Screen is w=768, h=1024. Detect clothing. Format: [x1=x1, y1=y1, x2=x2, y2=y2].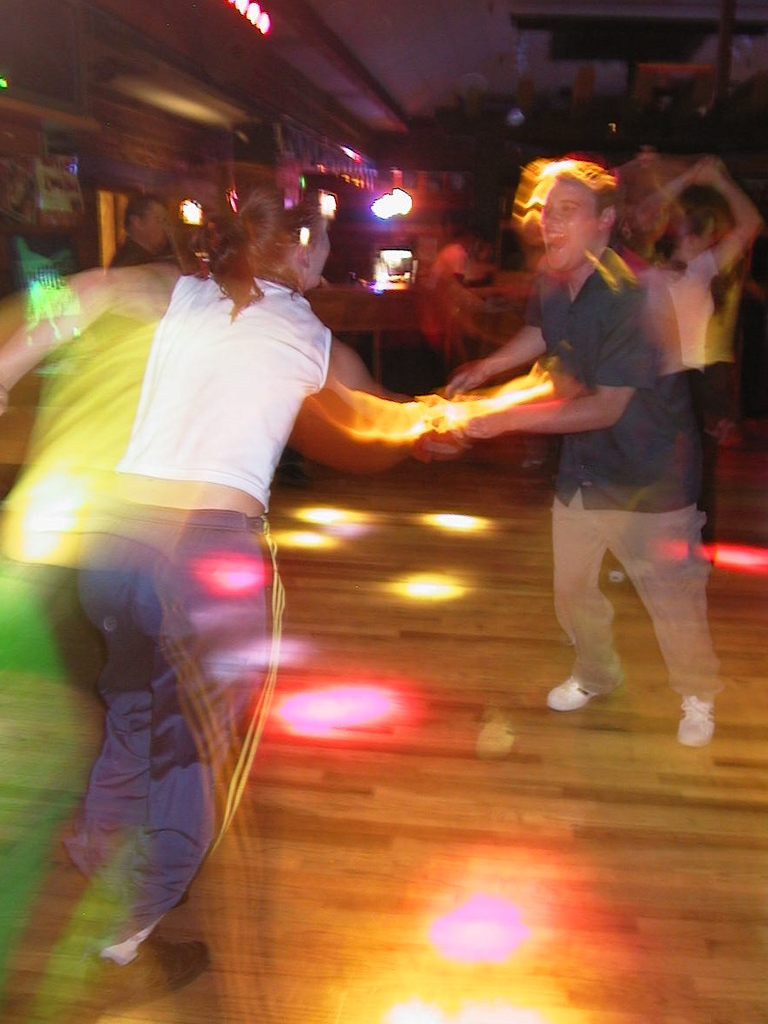
[x1=57, y1=257, x2=332, y2=962].
